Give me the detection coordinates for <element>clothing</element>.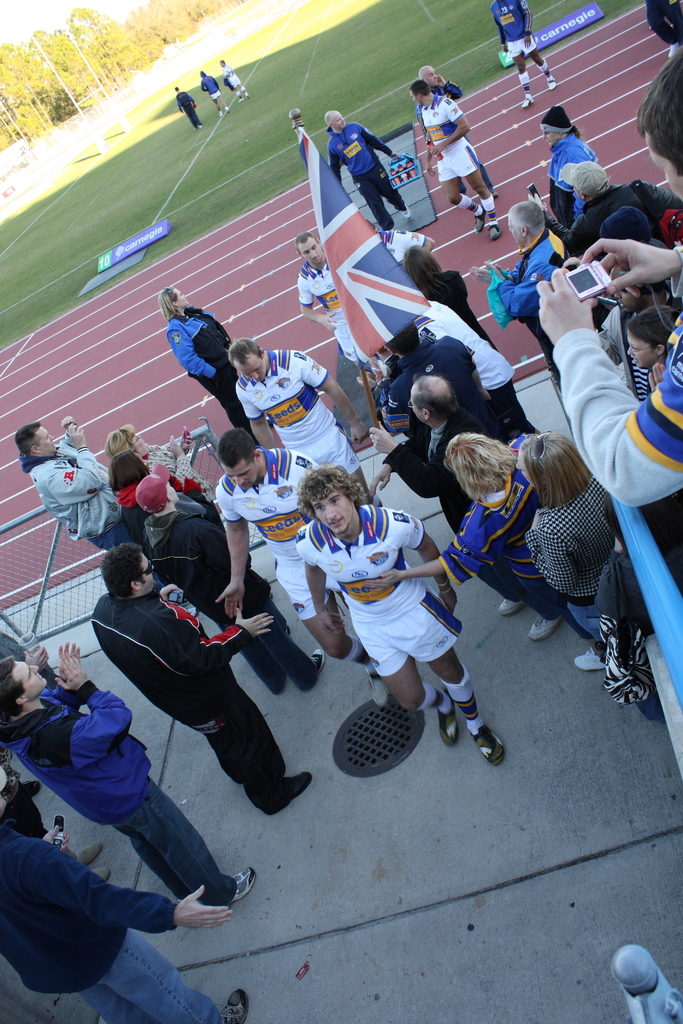
[425,264,497,351].
